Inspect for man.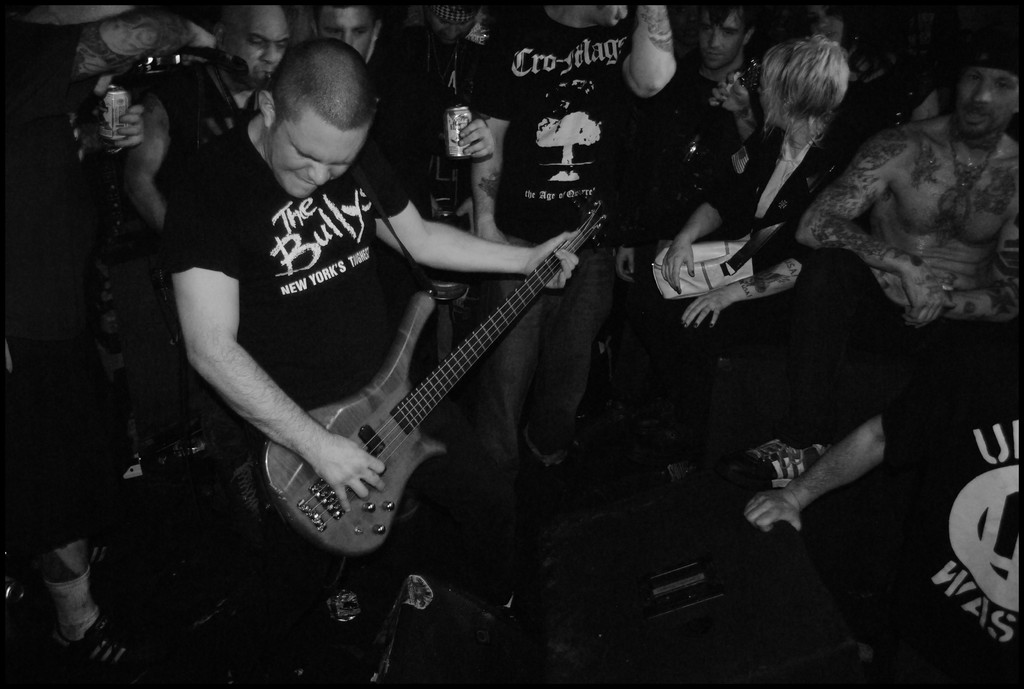
Inspection: select_region(613, 0, 768, 288).
